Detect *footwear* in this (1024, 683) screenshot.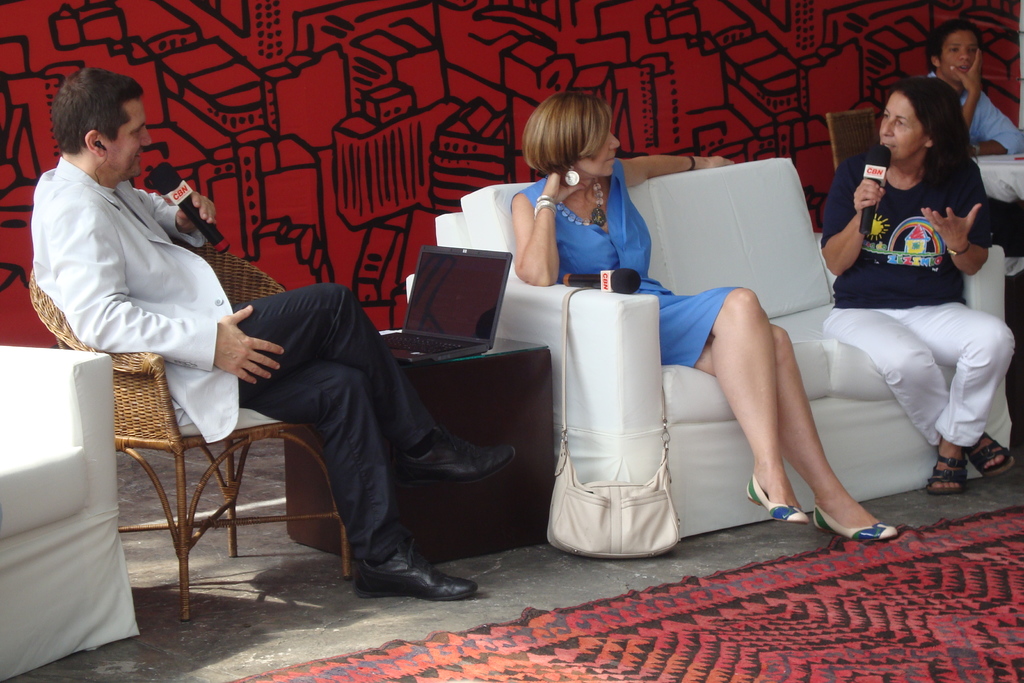
Detection: 968:431:1014:476.
